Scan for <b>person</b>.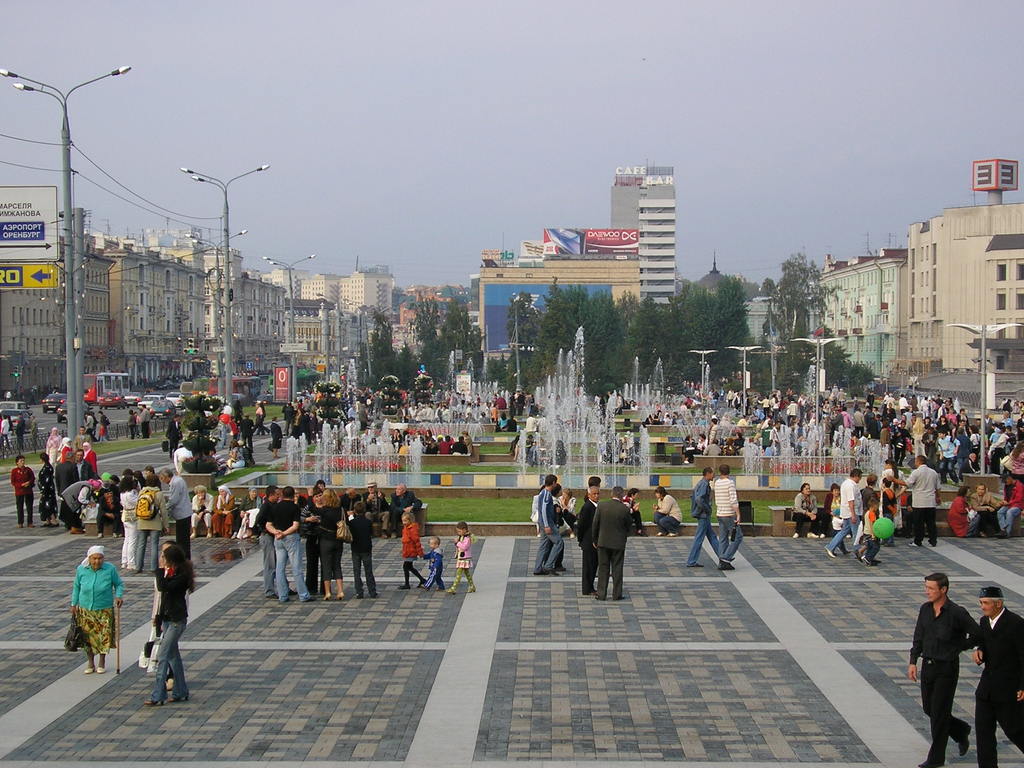
Scan result: 972 589 1023 767.
